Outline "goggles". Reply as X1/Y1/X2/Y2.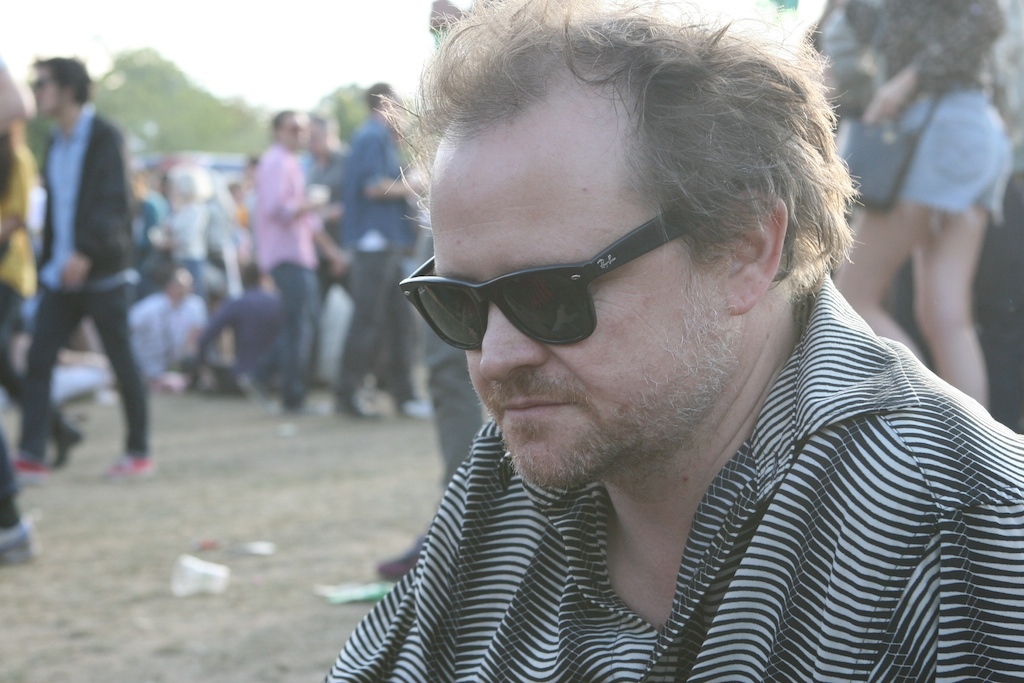
403/198/726/351.
